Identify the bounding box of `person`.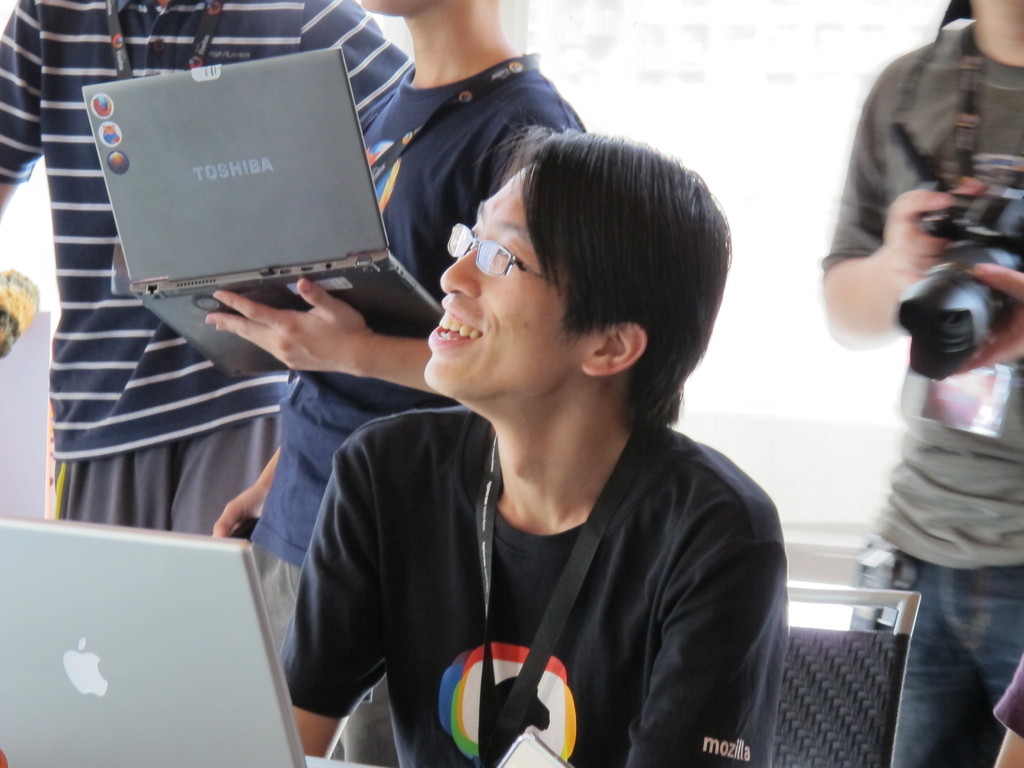
x1=203 y1=0 x2=592 y2=651.
